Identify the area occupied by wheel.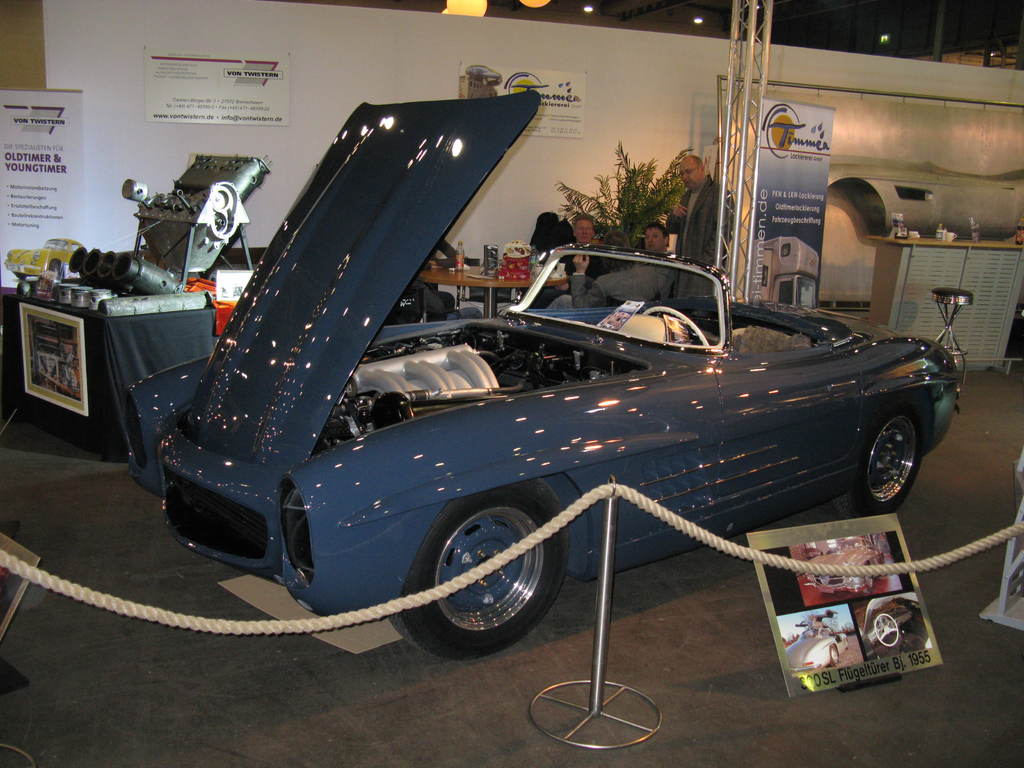
Area: 831, 404, 931, 518.
